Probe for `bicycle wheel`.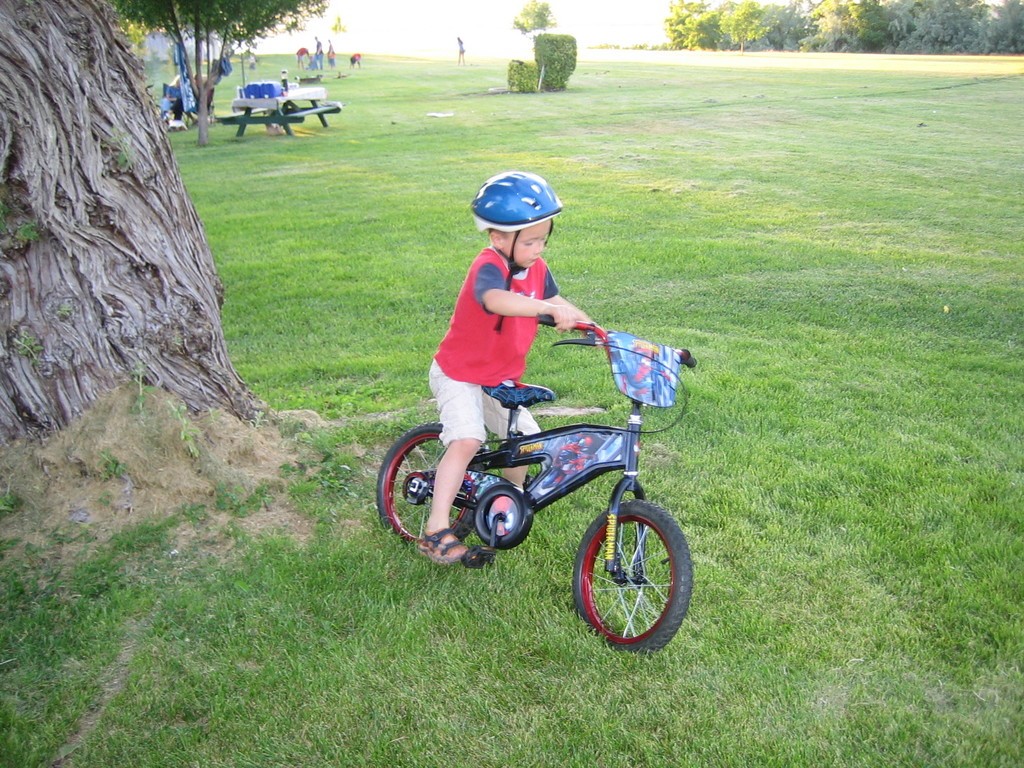
Probe result: left=378, top=422, right=476, bottom=556.
